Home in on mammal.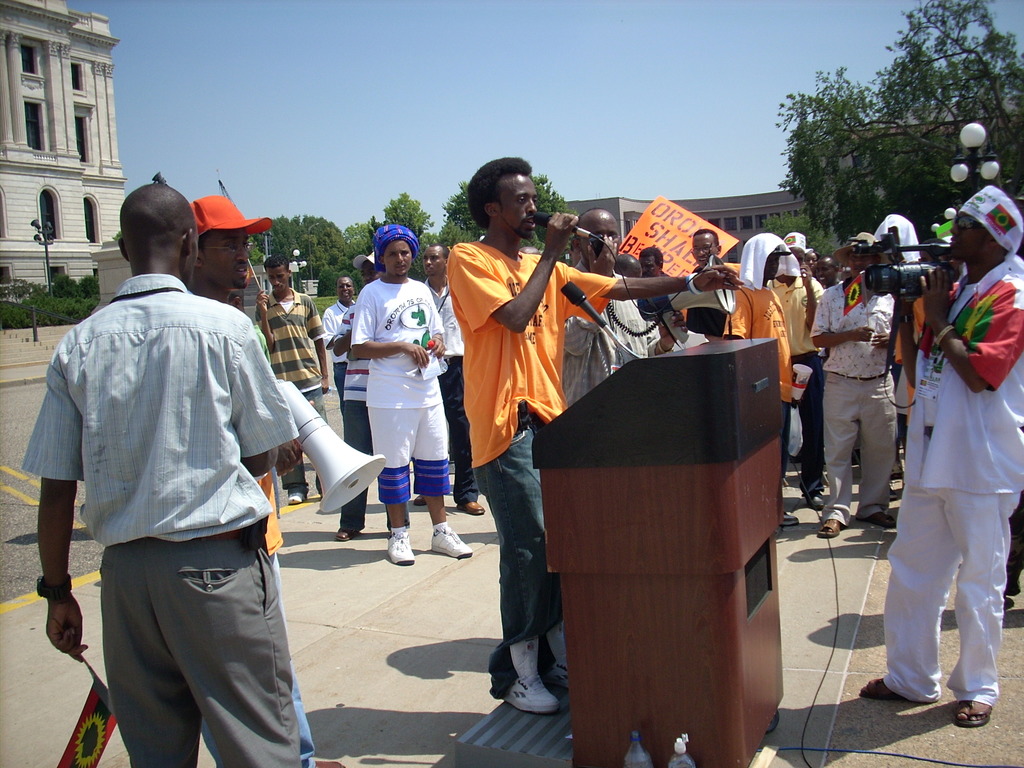
Homed in at [442,151,739,712].
